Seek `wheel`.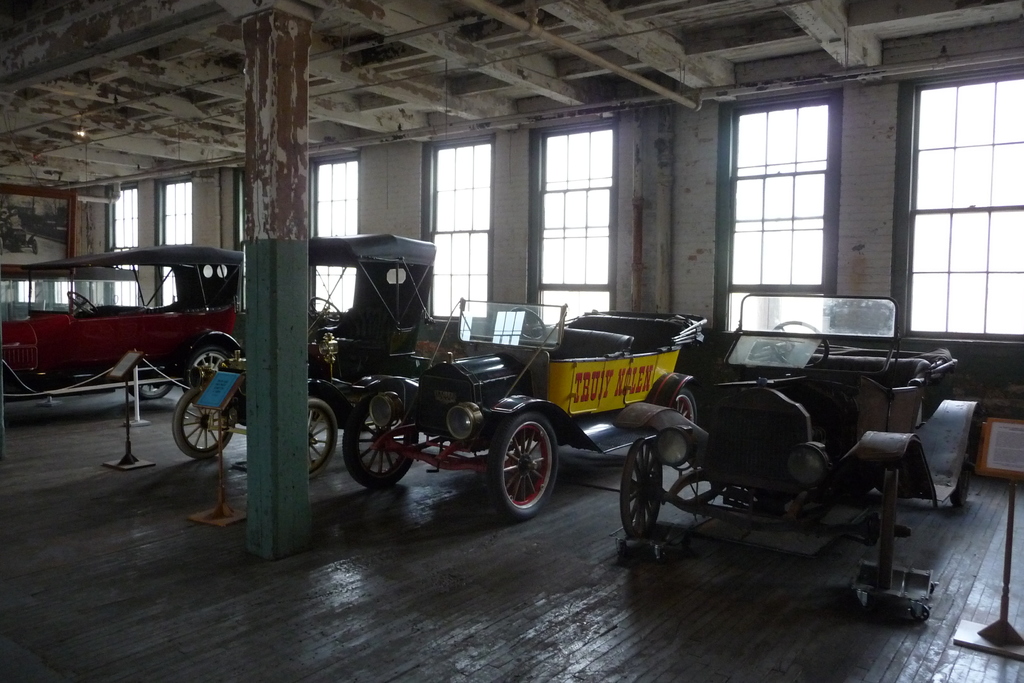
l=489, t=418, r=559, b=514.
